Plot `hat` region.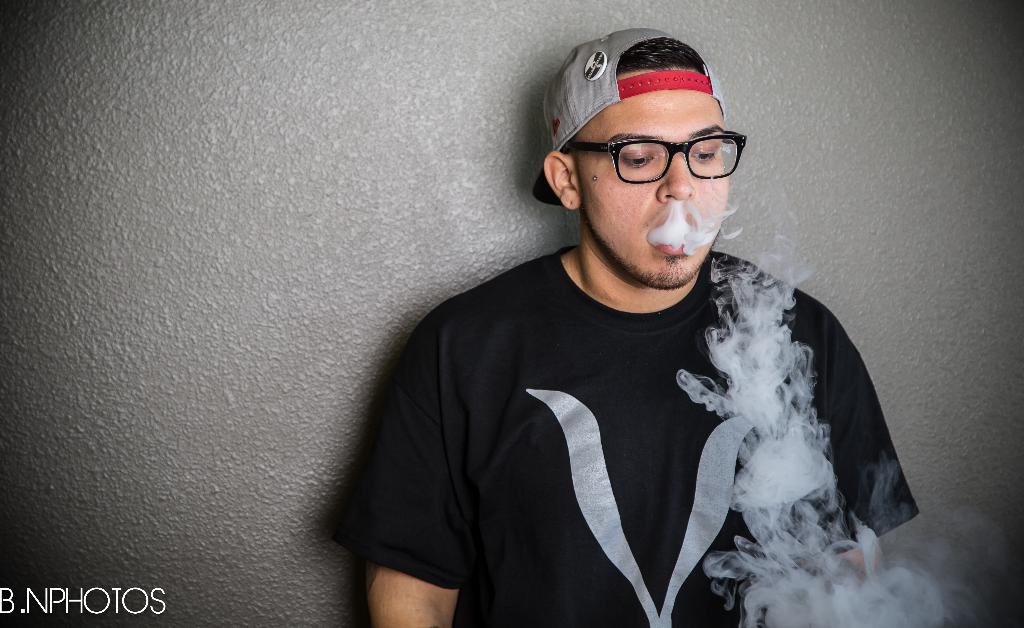
Plotted at BBox(529, 27, 762, 205).
